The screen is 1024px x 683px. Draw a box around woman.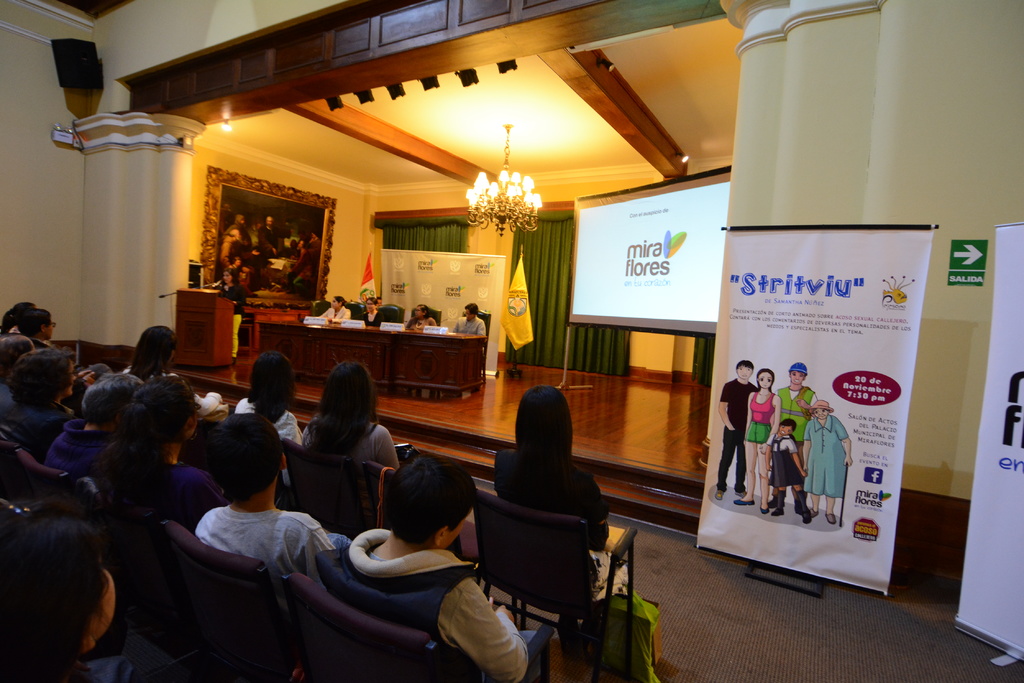
box=[735, 369, 779, 515].
